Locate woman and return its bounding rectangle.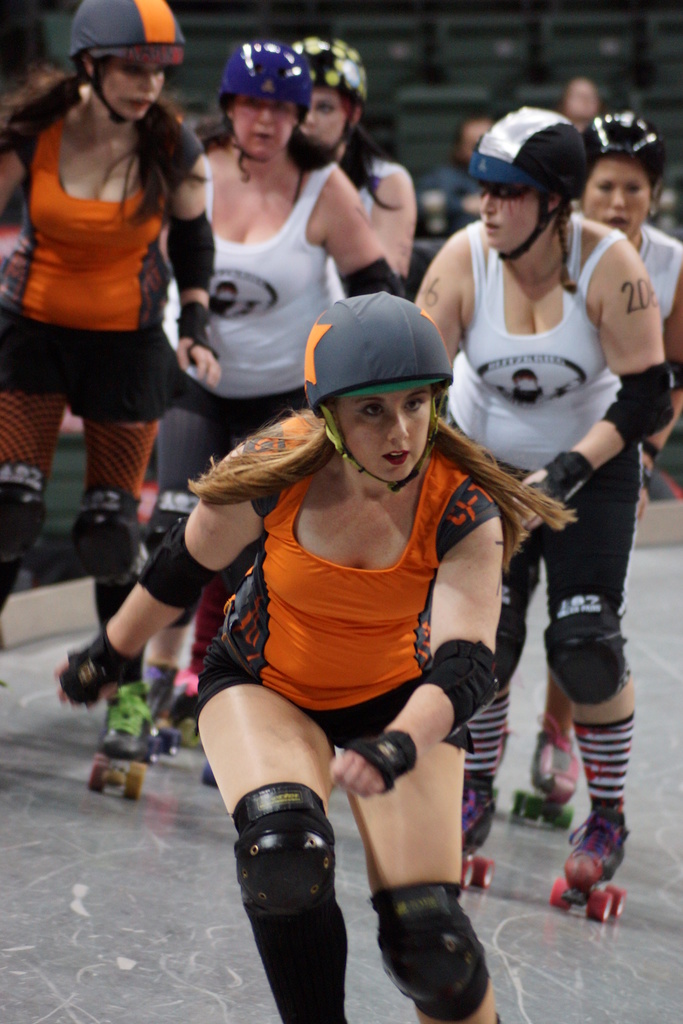
BBox(568, 104, 682, 527).
